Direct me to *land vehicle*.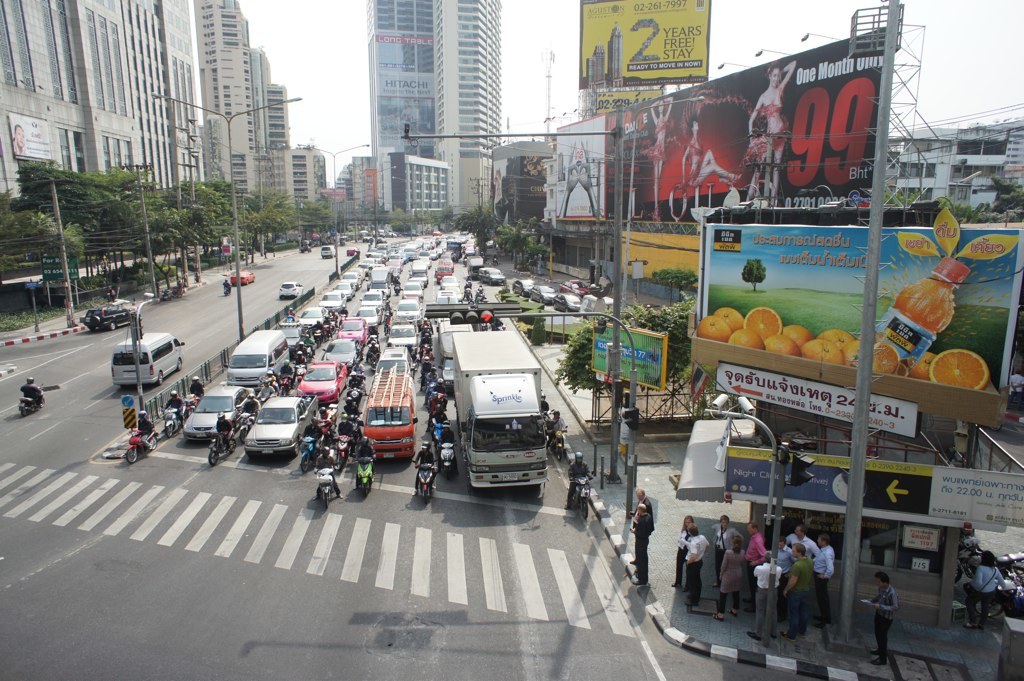
Direction: Rect(126, 429, 154, 461).
